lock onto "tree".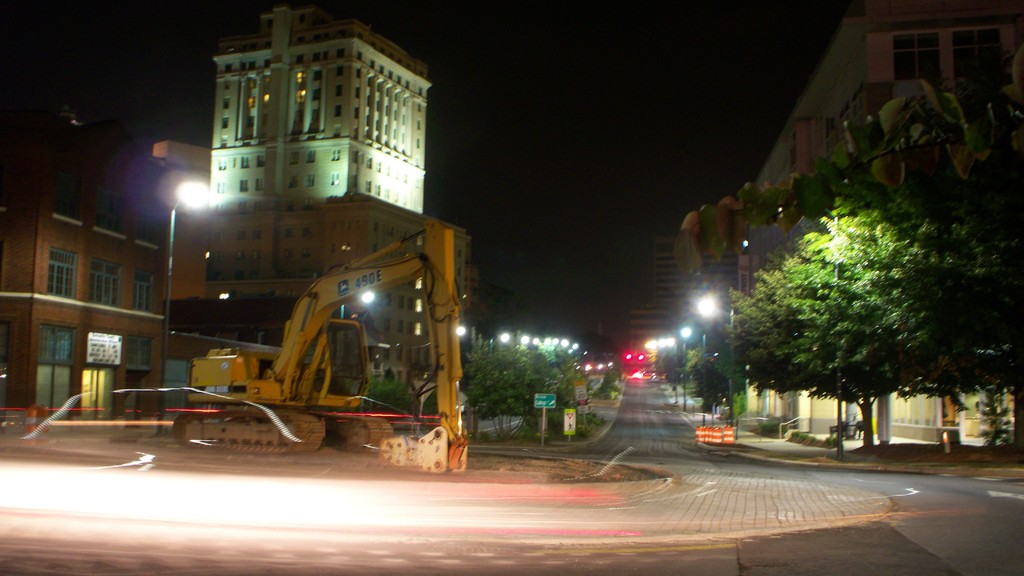
Locked: 708, 143, 1002, 432.
